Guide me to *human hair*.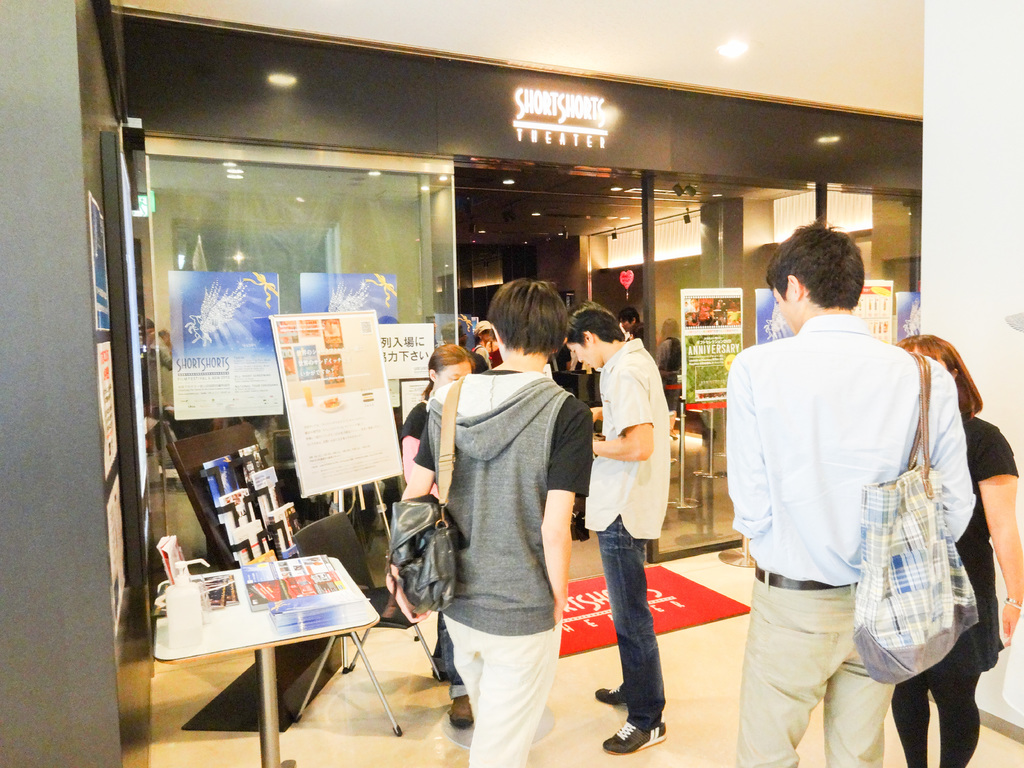
Guidance: l=480, t=274, r=578, b=355.
